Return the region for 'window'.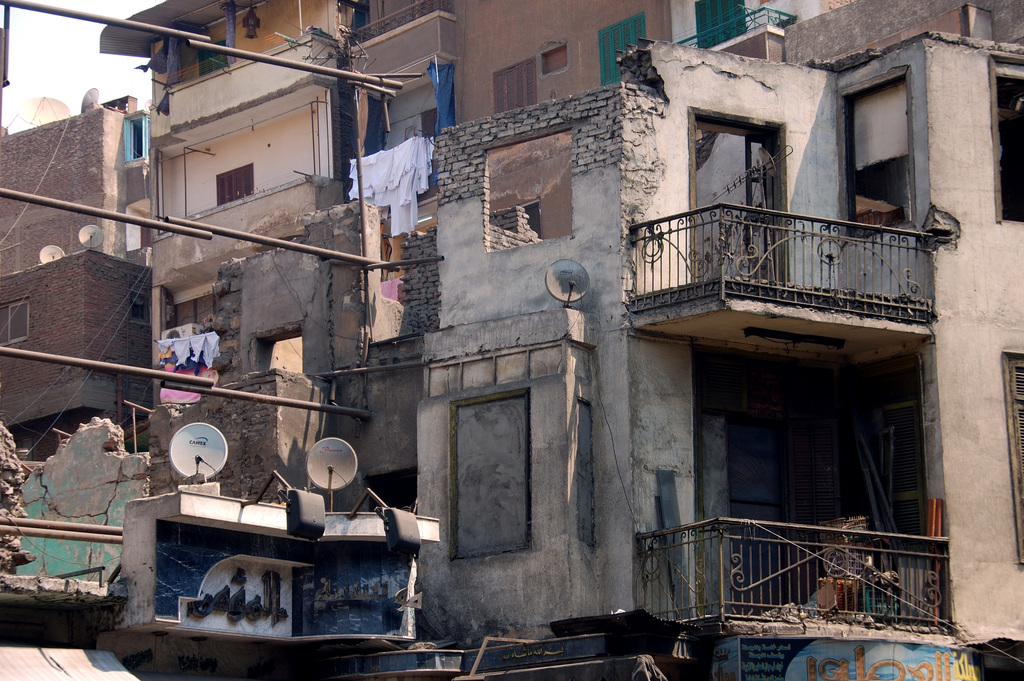
box=[0, 296, 31, 347].
